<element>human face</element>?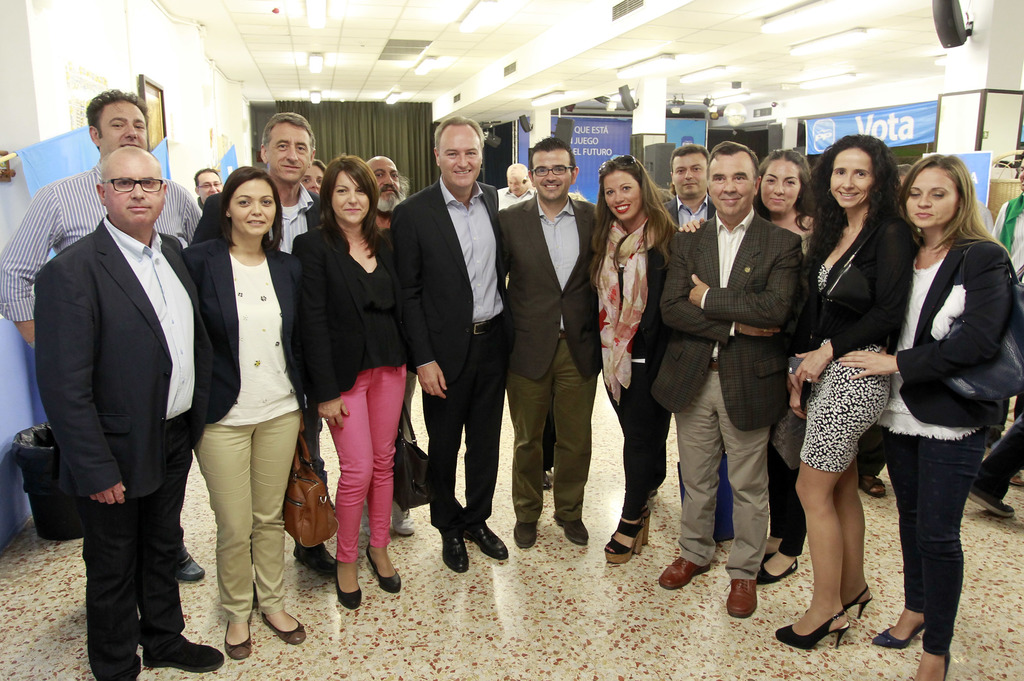
267:120:308:179
